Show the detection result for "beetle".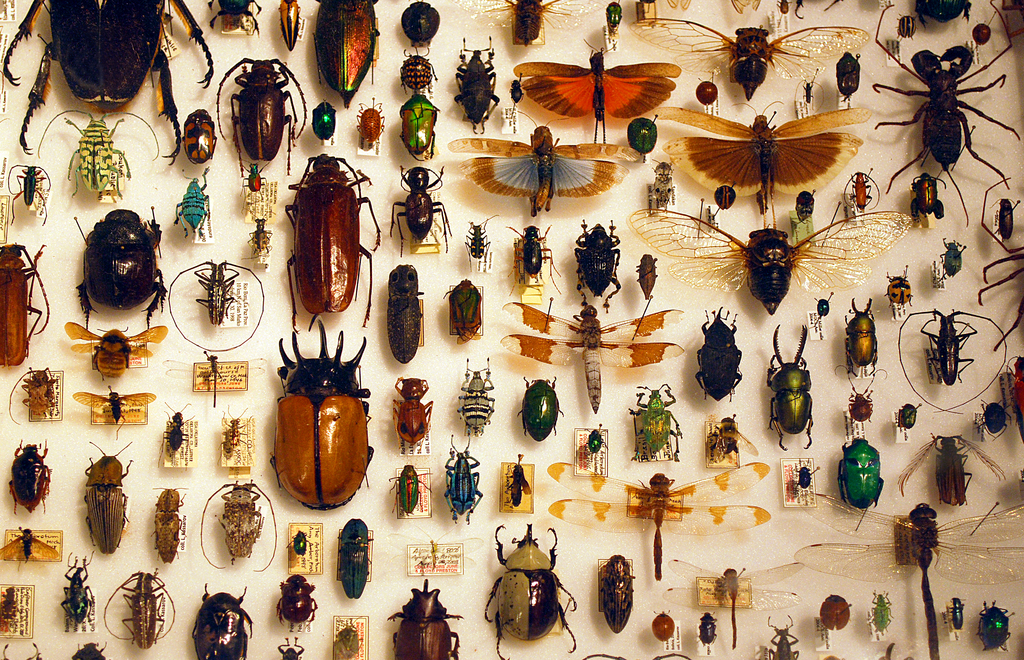
l=40, t=111, r=163, b=209.
